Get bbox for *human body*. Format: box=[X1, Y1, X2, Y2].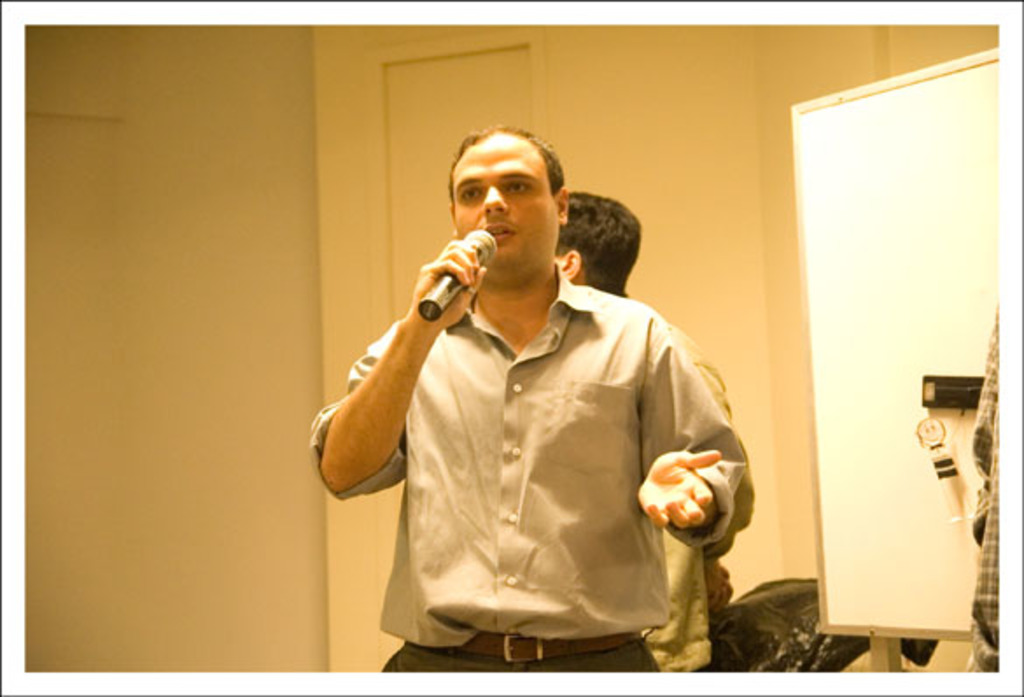
box=[963, 305, 998, 671].
